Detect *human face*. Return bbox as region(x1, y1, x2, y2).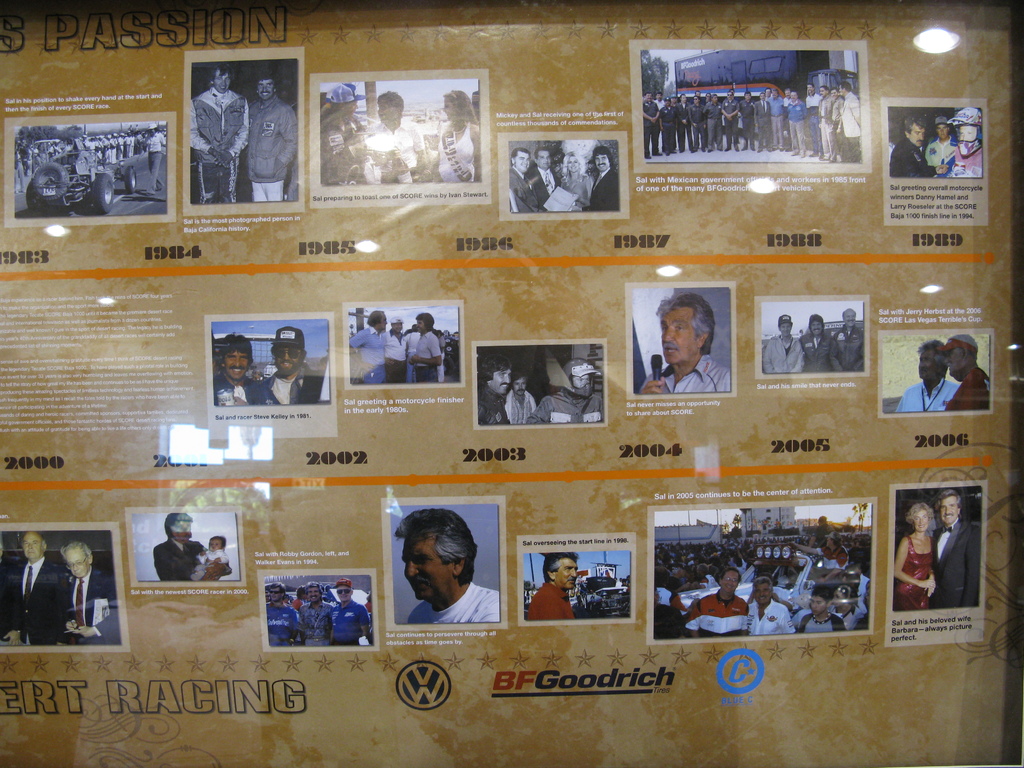
region(337, 583, 352, 600).
